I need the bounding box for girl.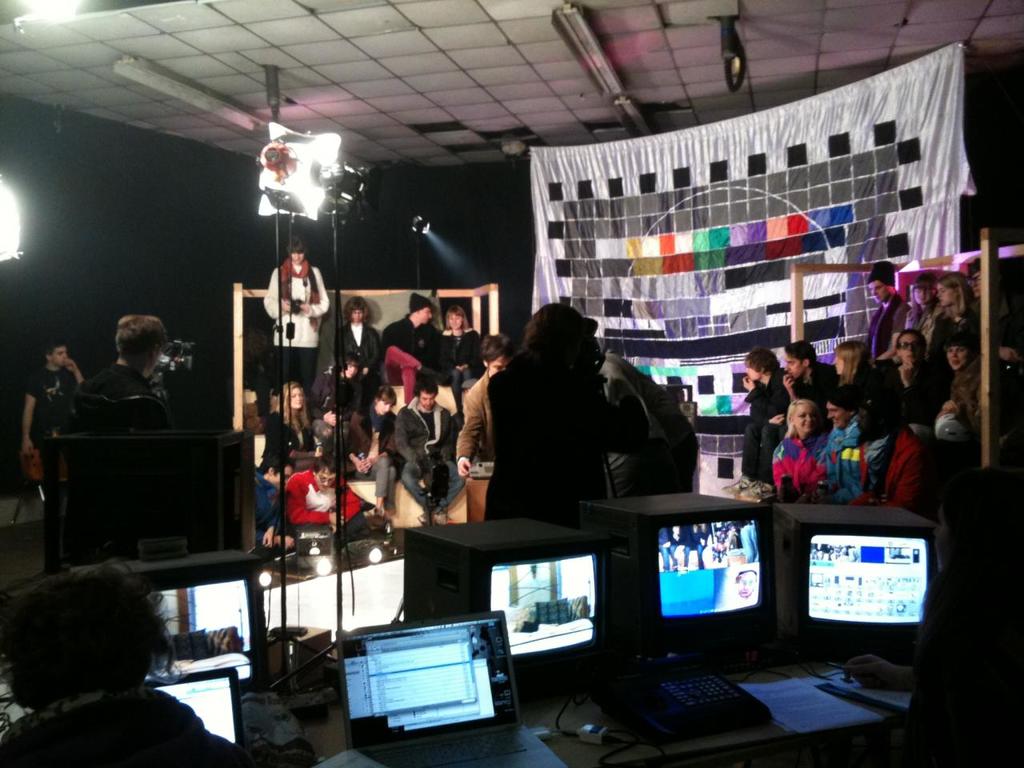
Here it is: [439, 302, 485, 396].
